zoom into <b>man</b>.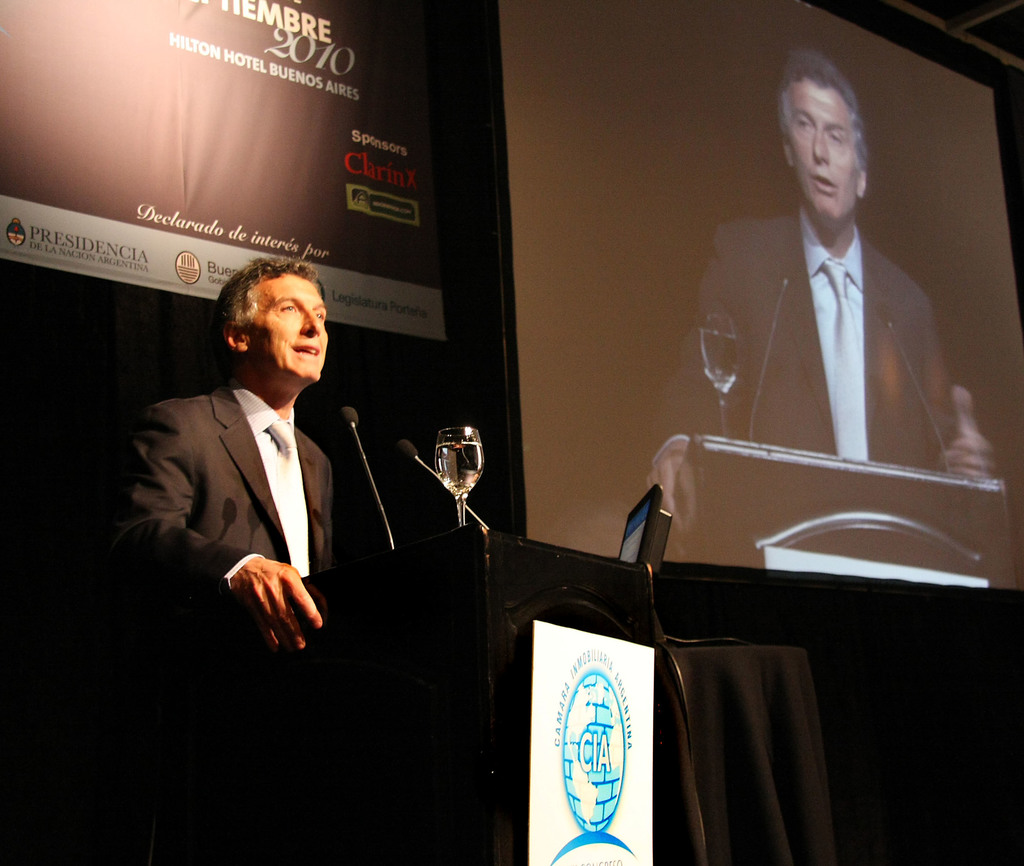
Zoom target: select_region(120, 253, 388, 707).
